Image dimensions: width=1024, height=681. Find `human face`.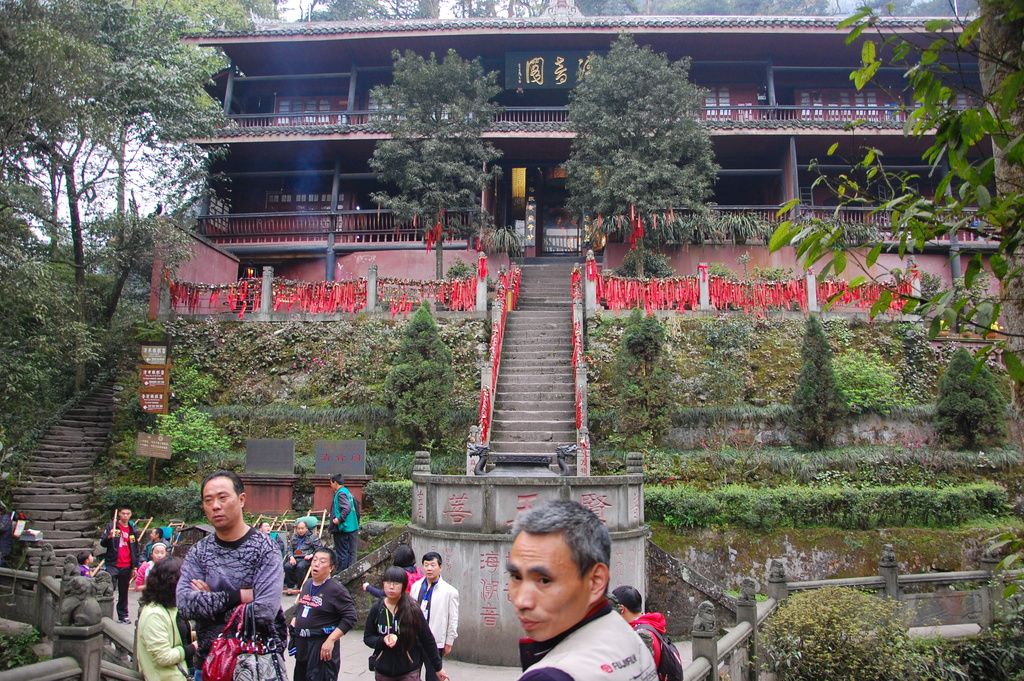
(left=330, top=479, right=335, bottom=488).
